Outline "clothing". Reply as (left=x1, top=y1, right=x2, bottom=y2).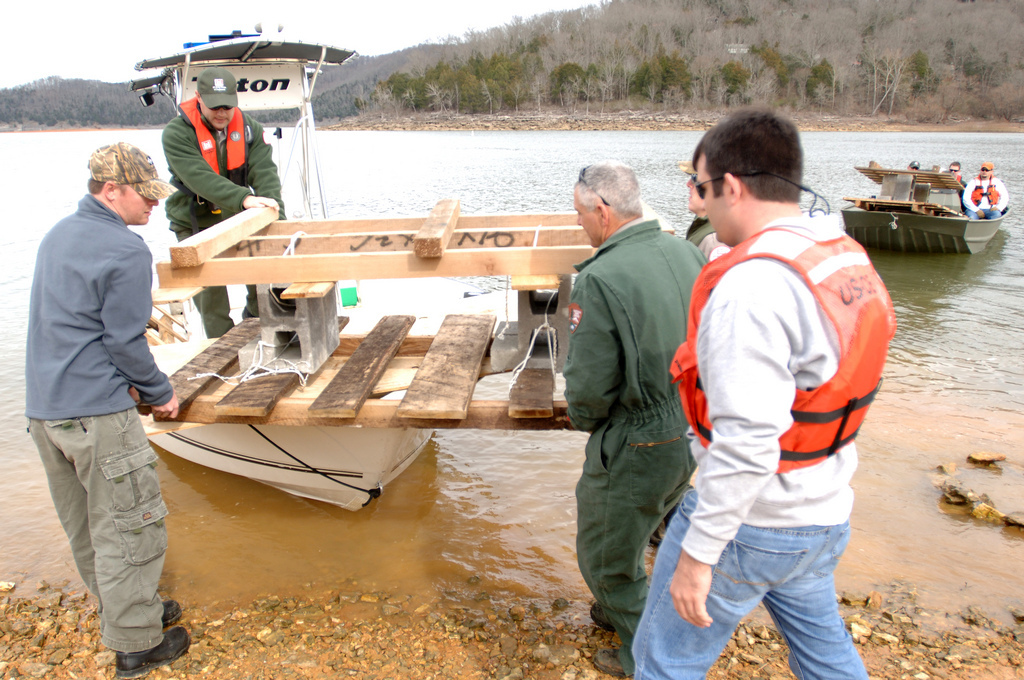
(left=26, top=194, right=175, bottom=651).
